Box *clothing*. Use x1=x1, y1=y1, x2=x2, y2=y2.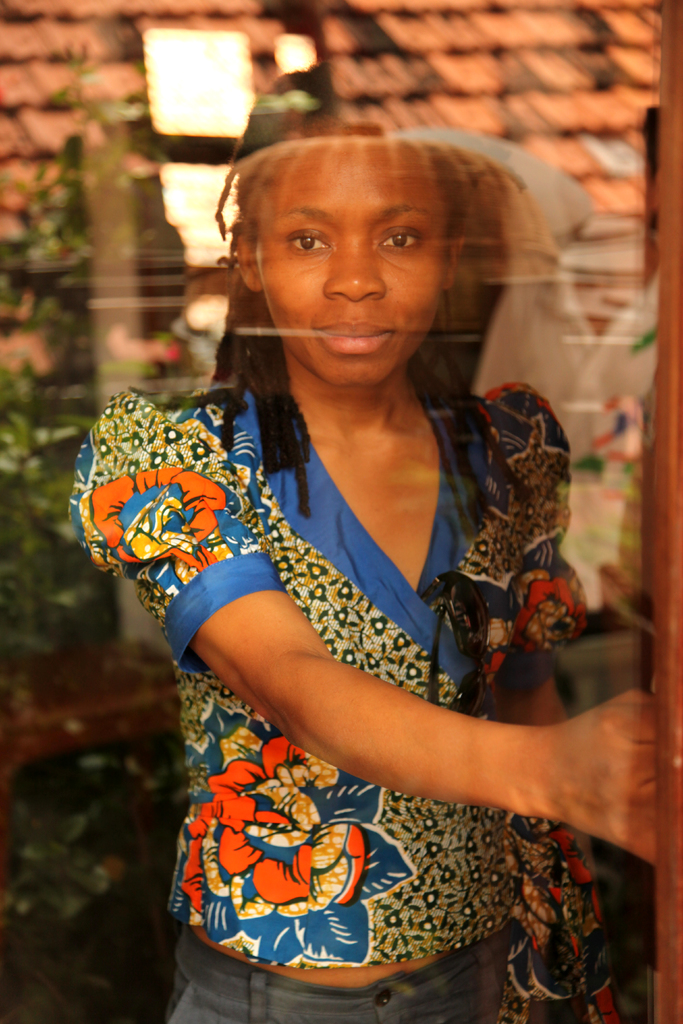
x1=77, y1=389, x2=621, y2=1023.
